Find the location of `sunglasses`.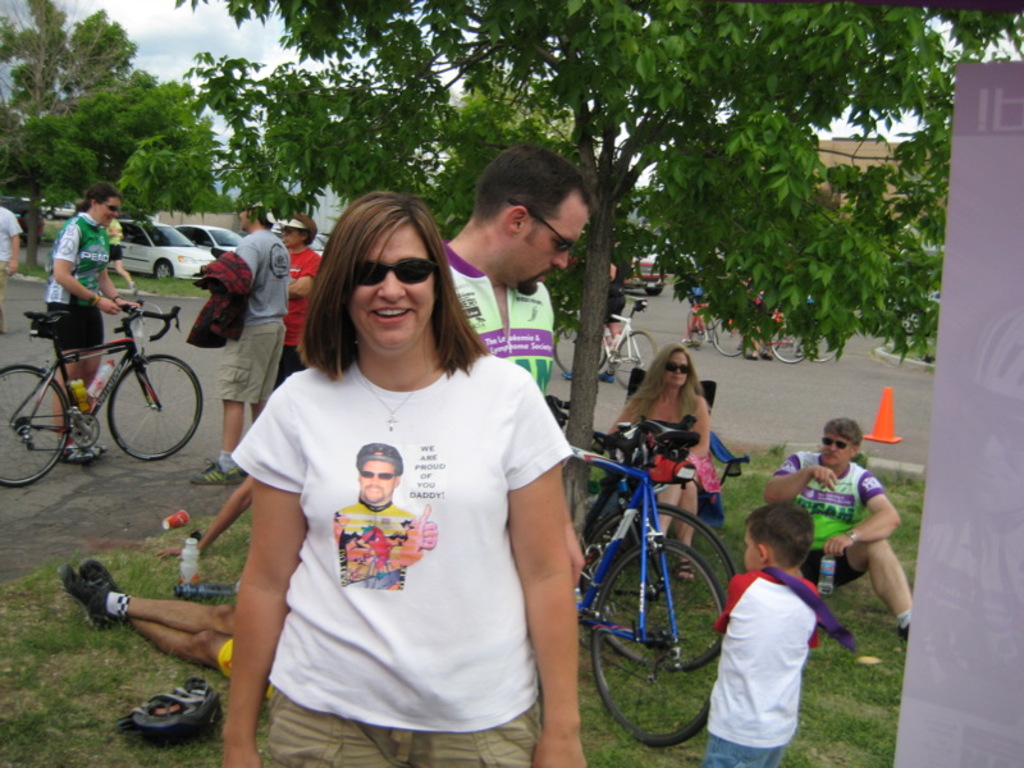
Location: detection(507, 195, 581, 256).
